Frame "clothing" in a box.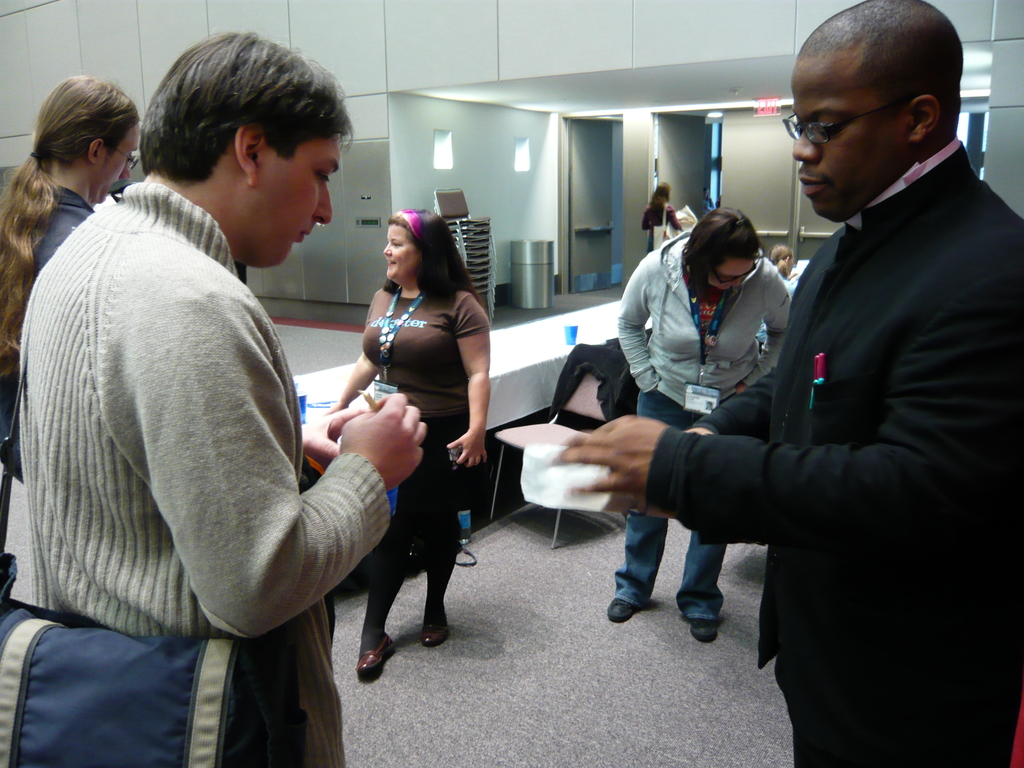
<bbox>0, 189, 100, 493</bbox>.
